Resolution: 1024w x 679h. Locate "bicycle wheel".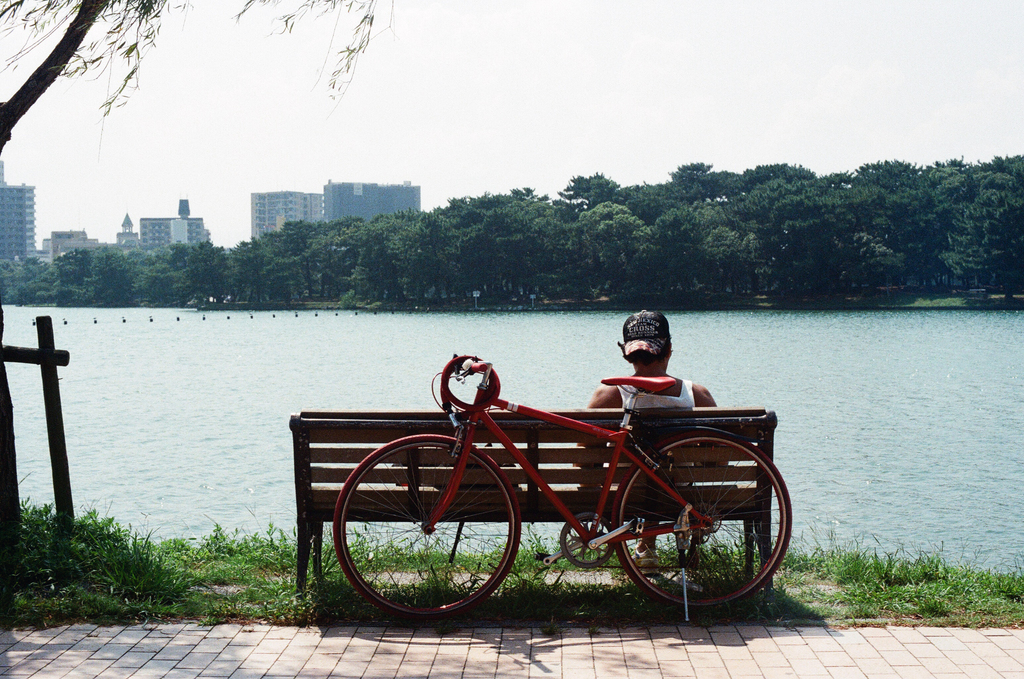
left=335, top=449, right=525, bottom=620.
